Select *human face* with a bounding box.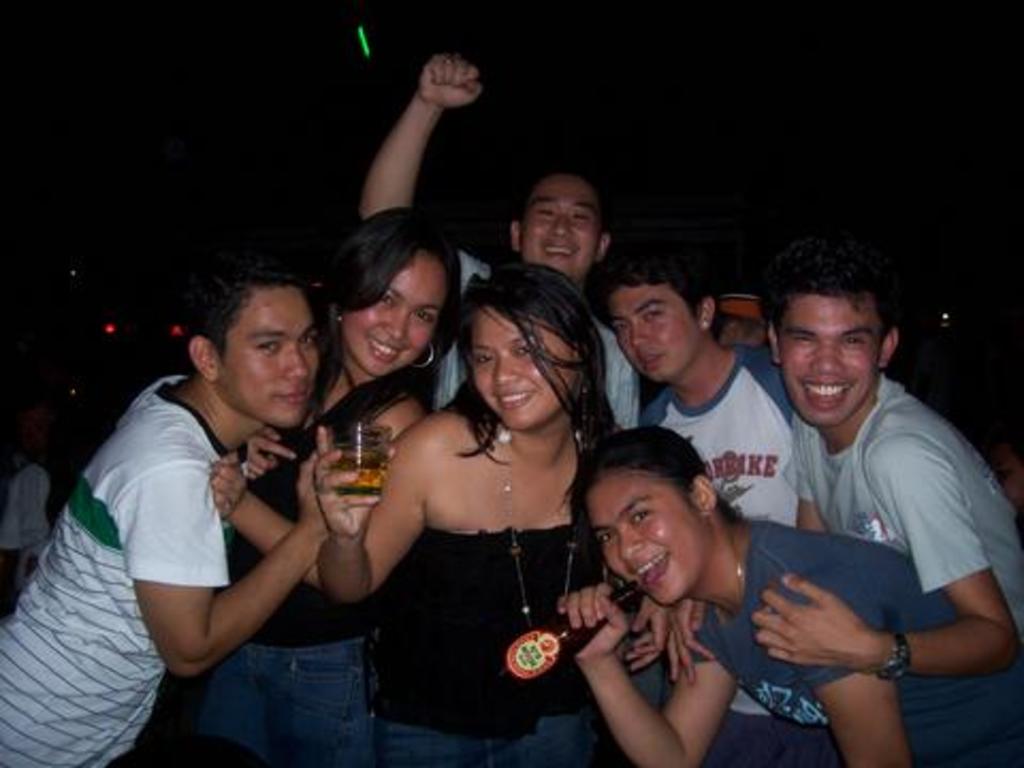
box=[516, 177, 595, 275].
